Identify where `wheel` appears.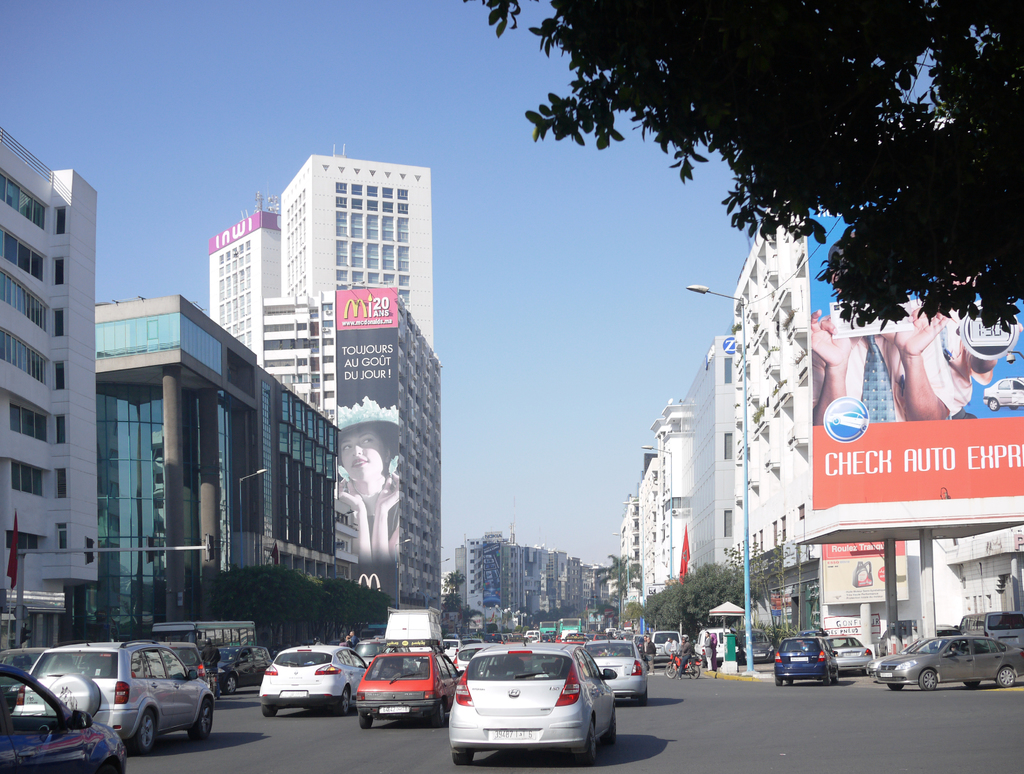
Appears at x1=919, y1=671, x2=938, y2=689.
